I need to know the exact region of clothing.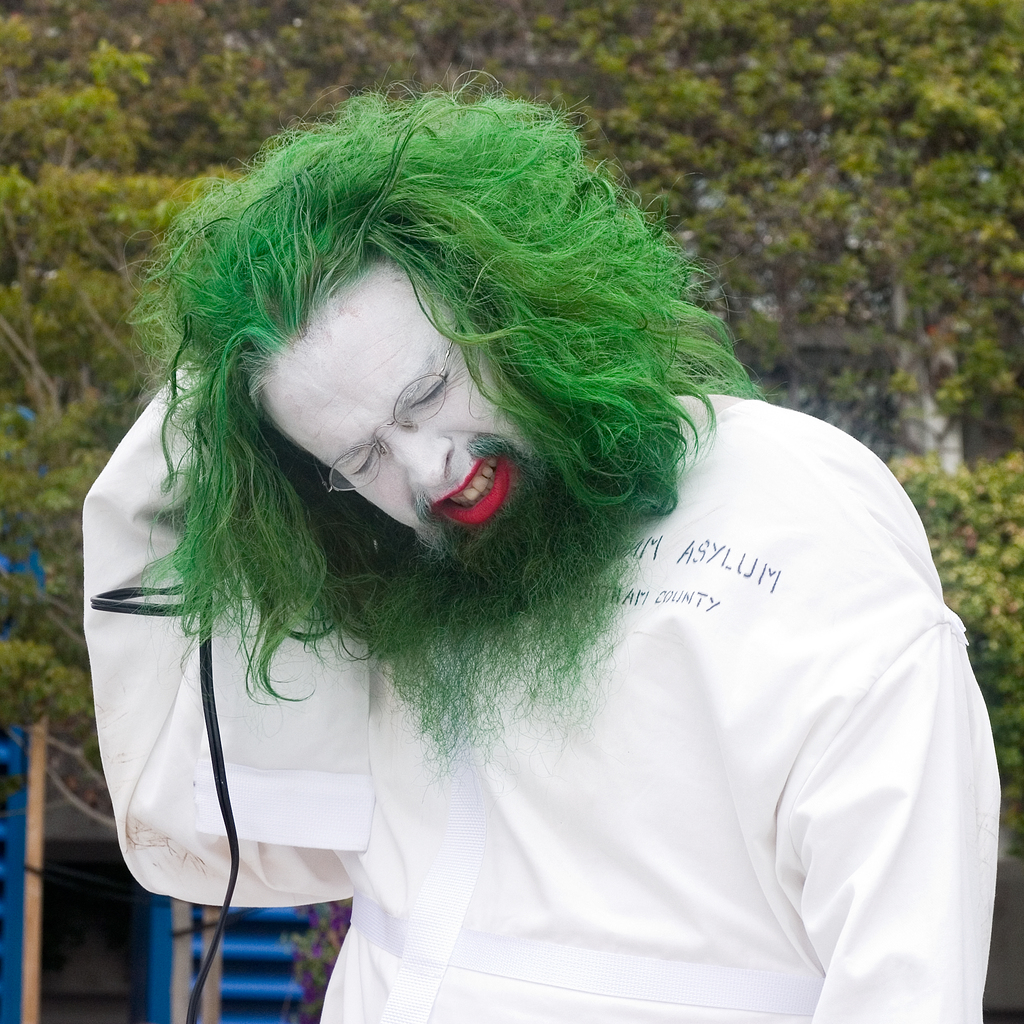
Region: {"x1": 167, "y1": 351, "x2": 988, "y2": 1004}.
